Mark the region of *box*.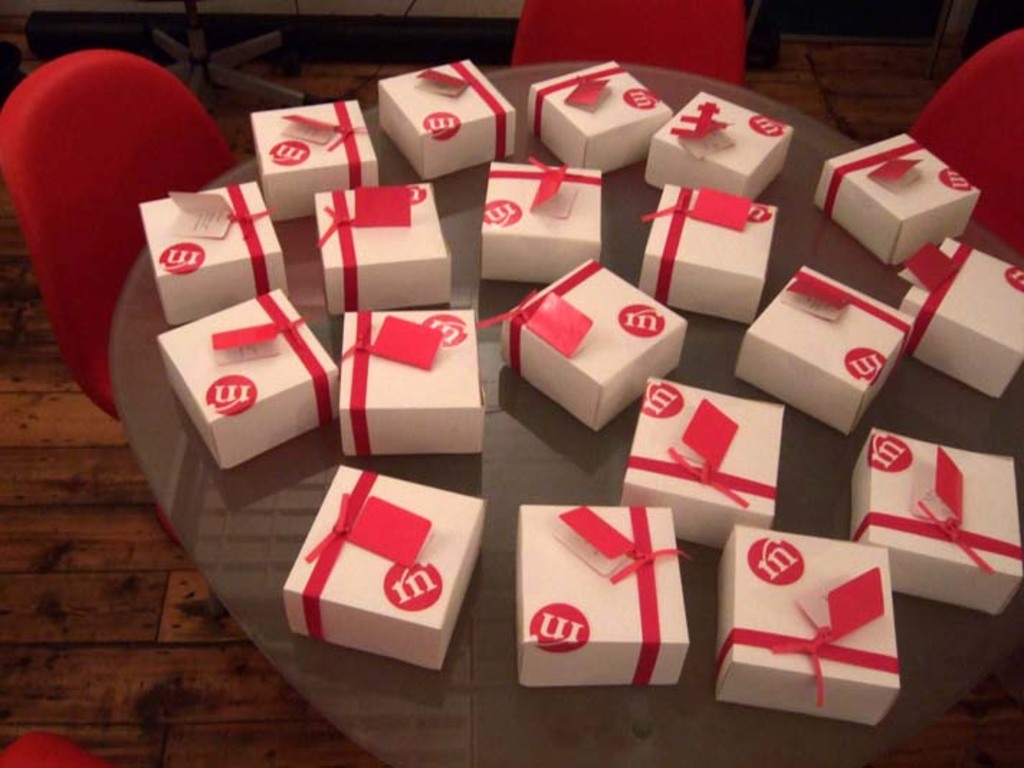
Region: box(519, 502, 689, 687).
